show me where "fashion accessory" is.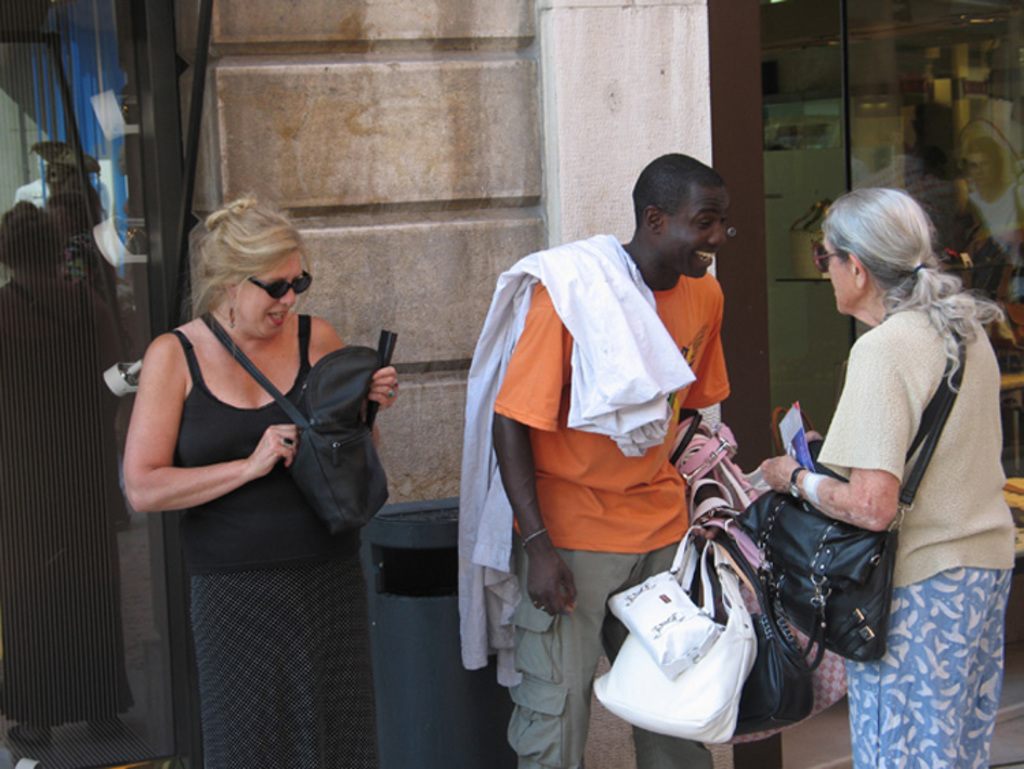
"fashion accessory" is at <bbox>243, 269, 315, 295</bbox>.
